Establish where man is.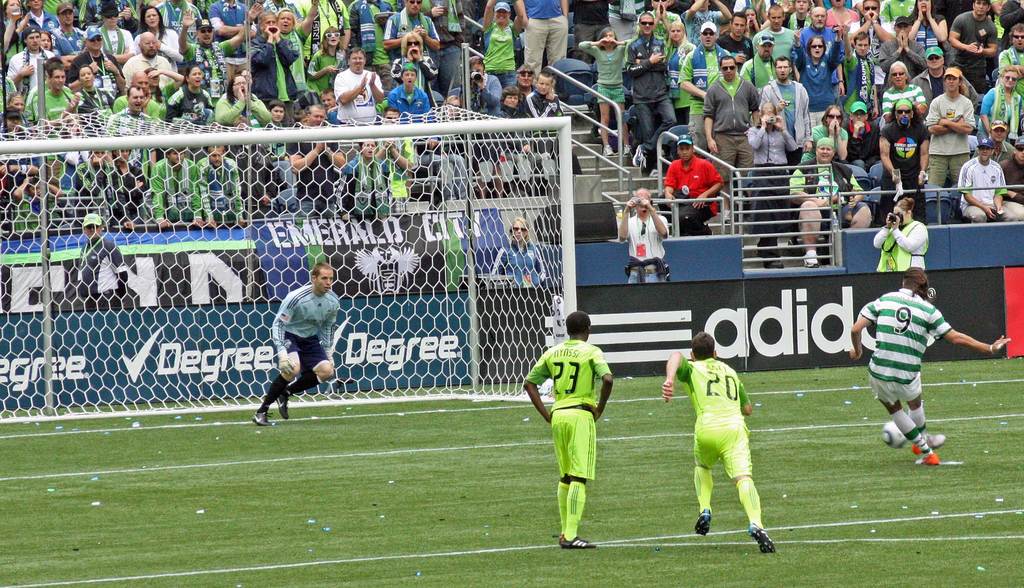
Established at region(101, 0, 138, 69).
